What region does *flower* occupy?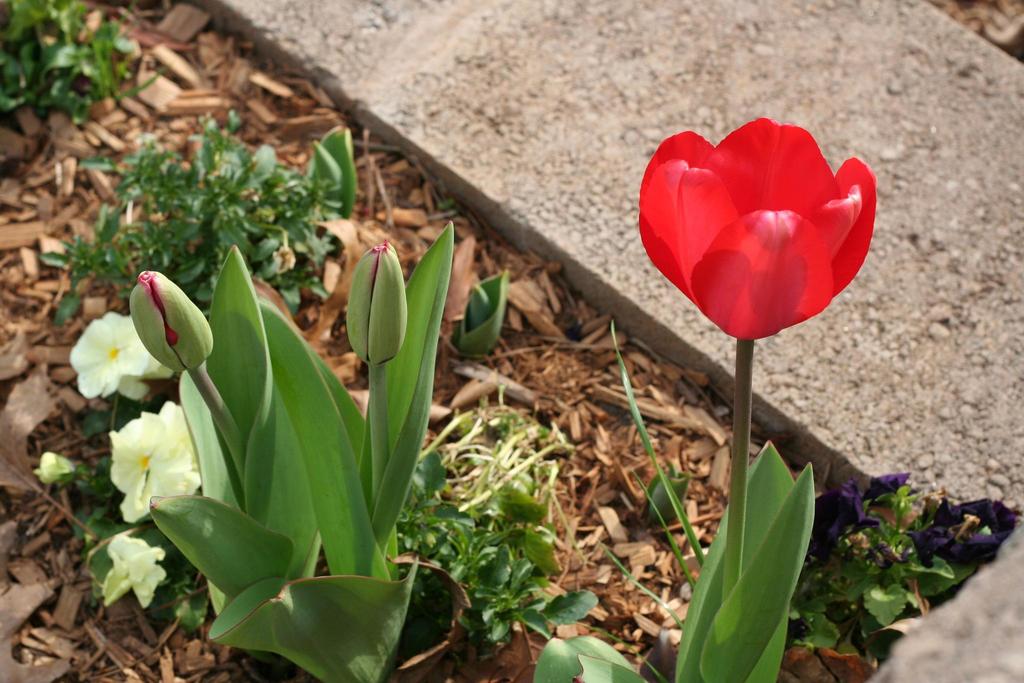
locate(114, 402, 195, 520).
